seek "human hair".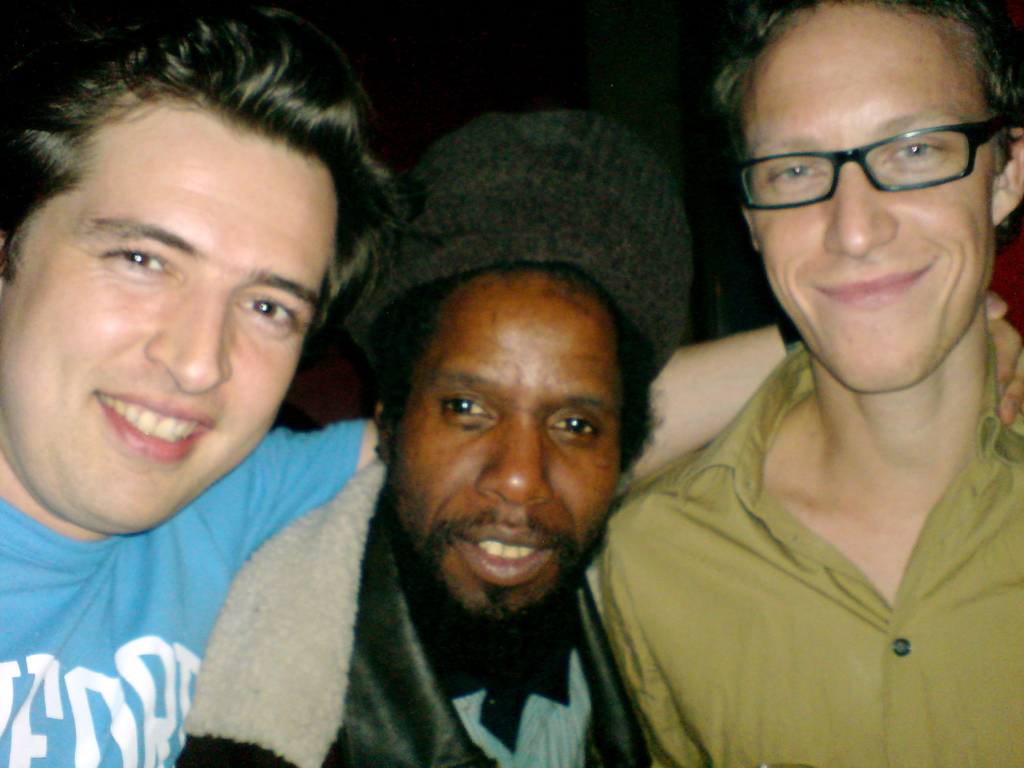
<region>370, 276, 652, 479</region>.
